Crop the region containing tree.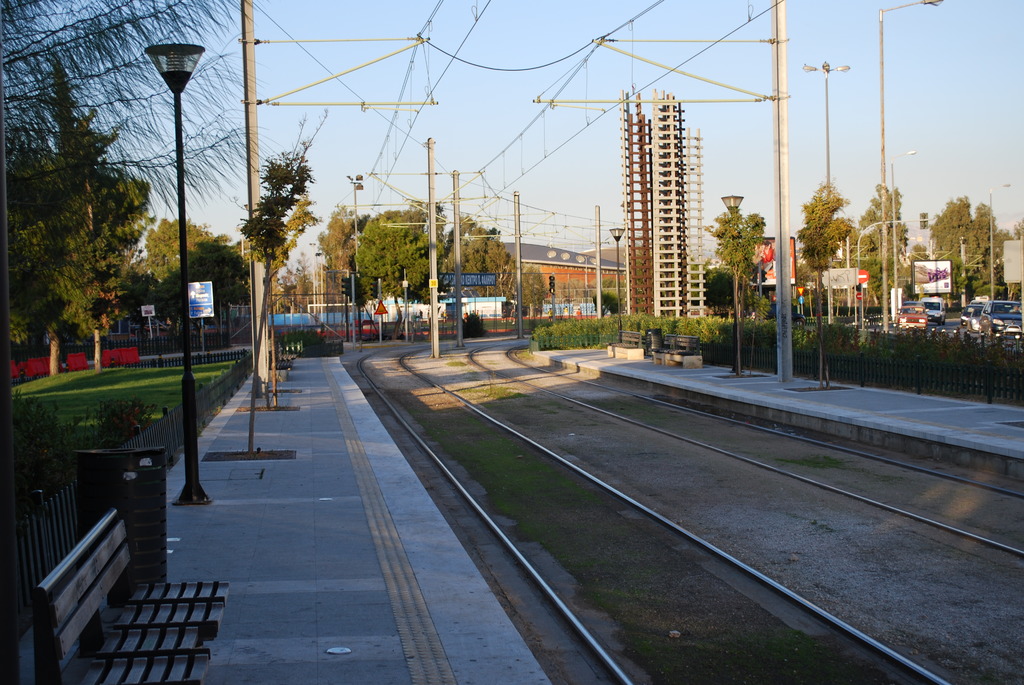
Crop region: box=[347, 205, 445, 308].
